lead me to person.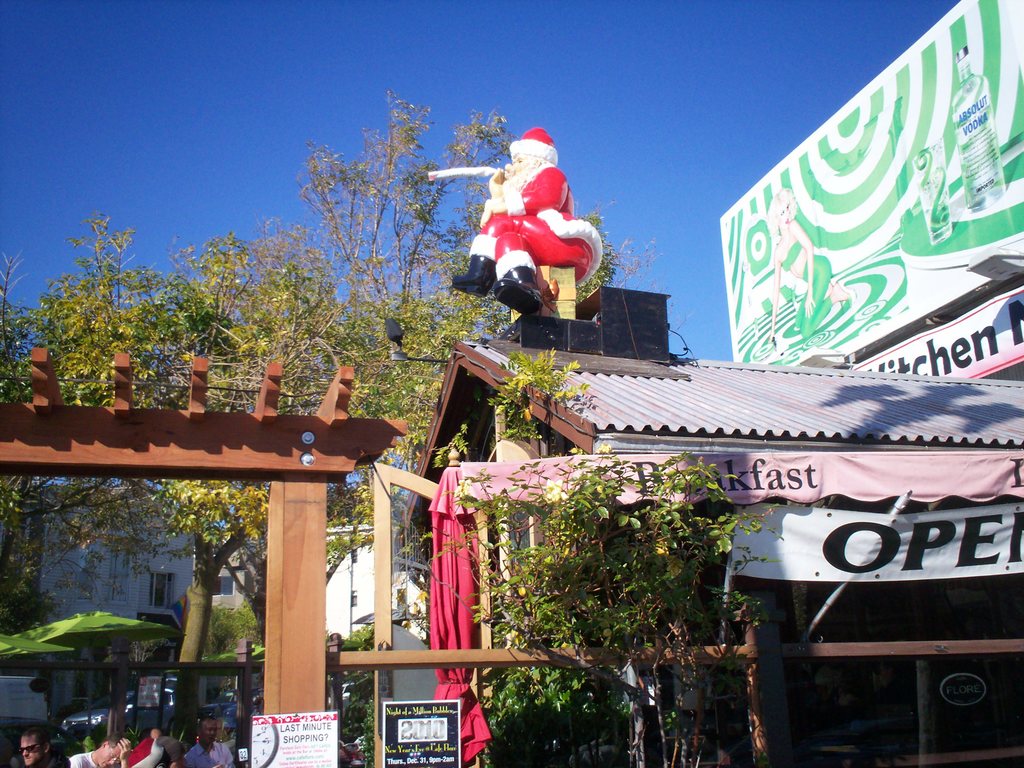
Lead to 19, 728, 69, 767.
